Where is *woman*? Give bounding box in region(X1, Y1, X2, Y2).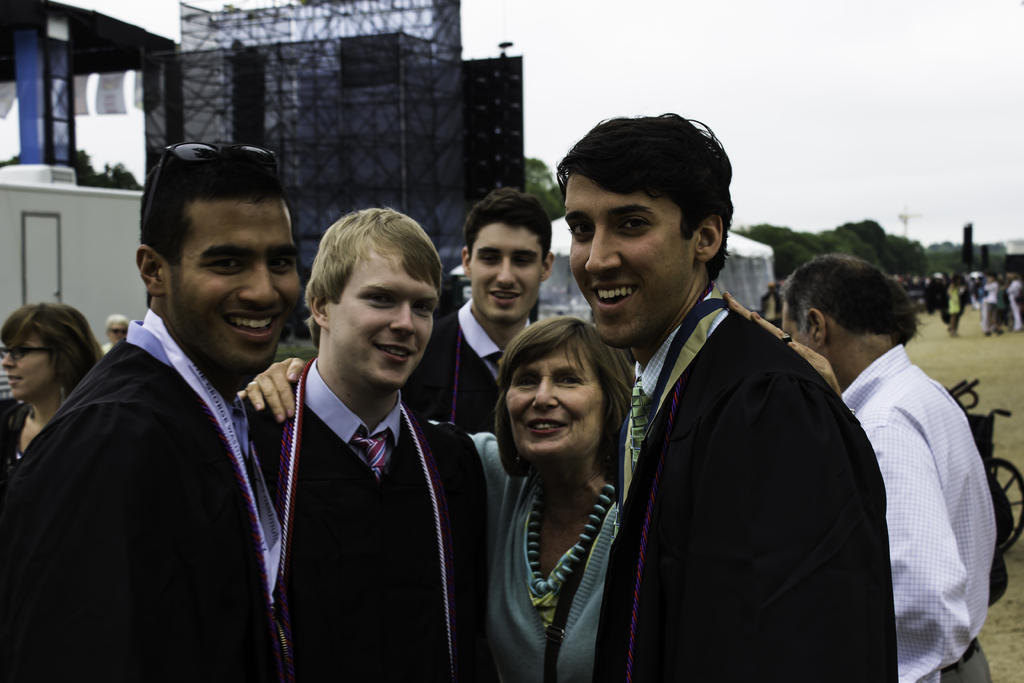
region(99, 313, 136, 356).
